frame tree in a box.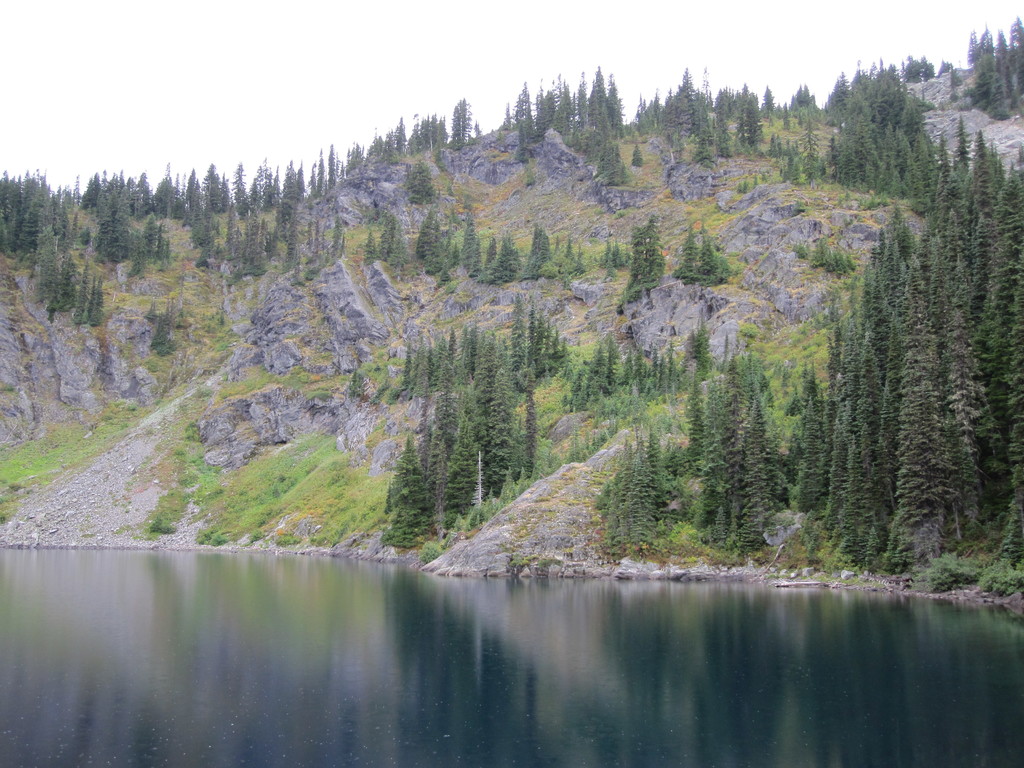
(387, 319, 548, 553).
